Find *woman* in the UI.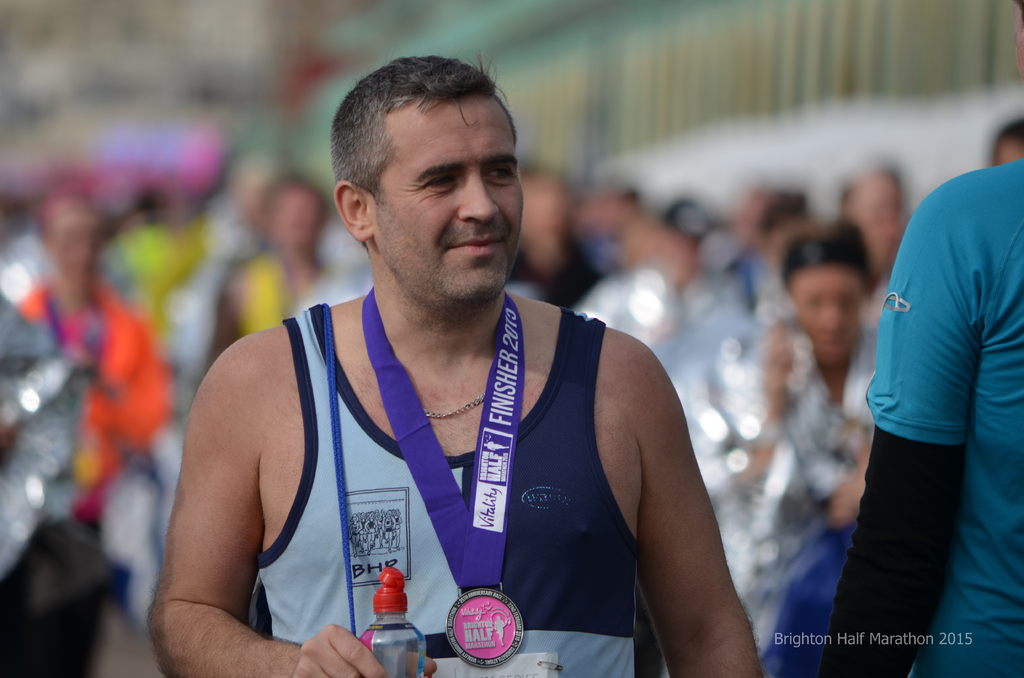
UI element at [741,223,905,549].
